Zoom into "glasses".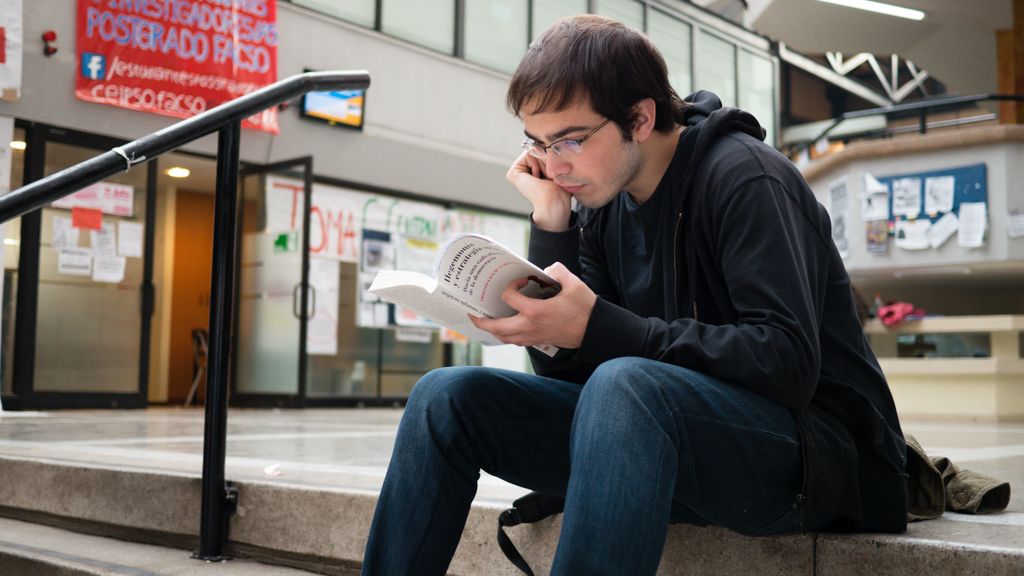
Zoom target: 506/113/625/157.
